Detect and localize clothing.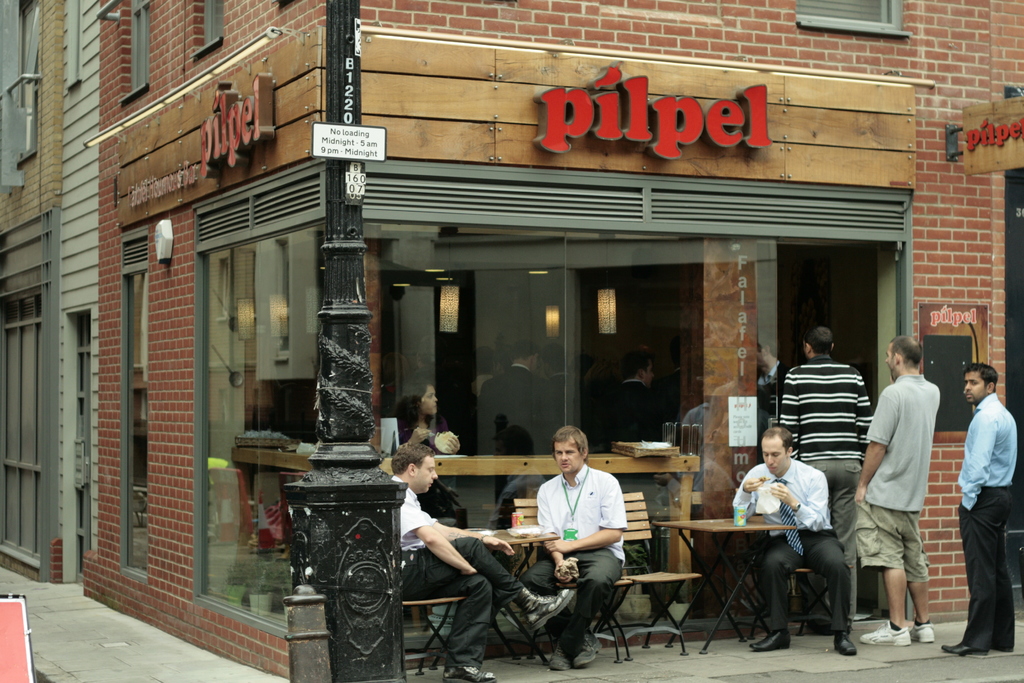
Localized at crop(870, 349, 954, 633).
